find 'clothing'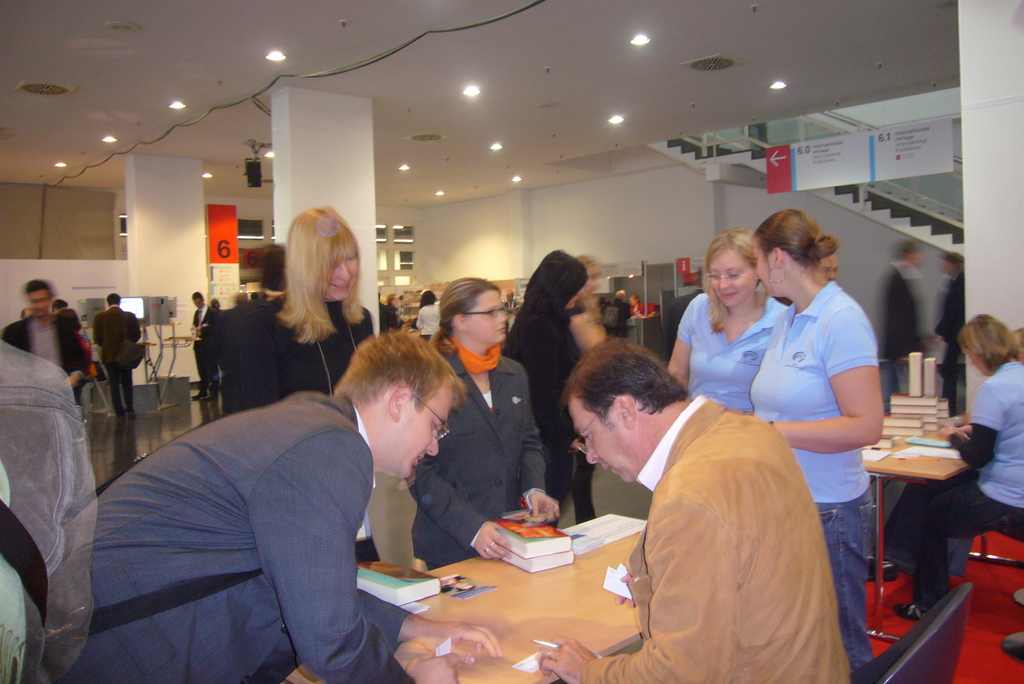
BBox(672, 289, 782, 414)
